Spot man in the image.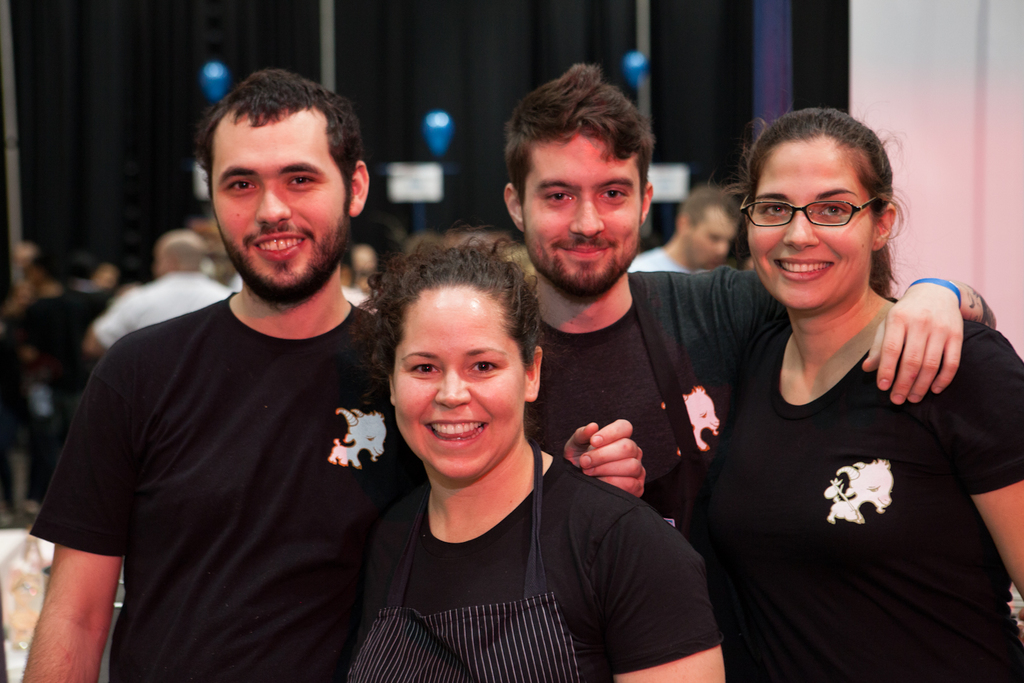
man found at bbox=[496, 58, 997, 534].
